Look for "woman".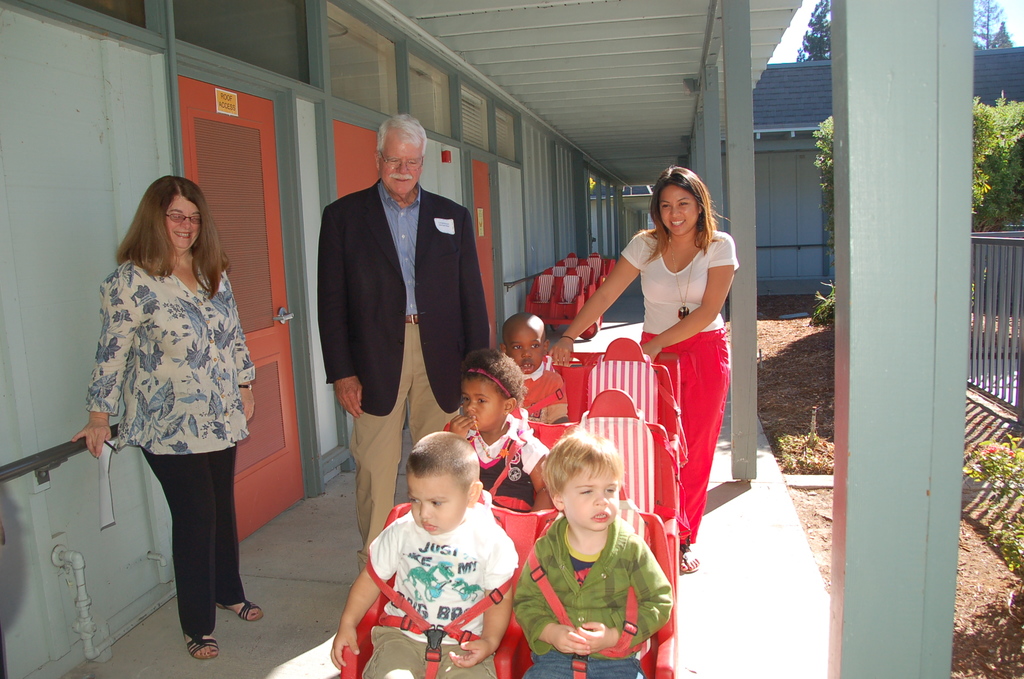
Found: <region>67, 174, 262, 660</region>.
